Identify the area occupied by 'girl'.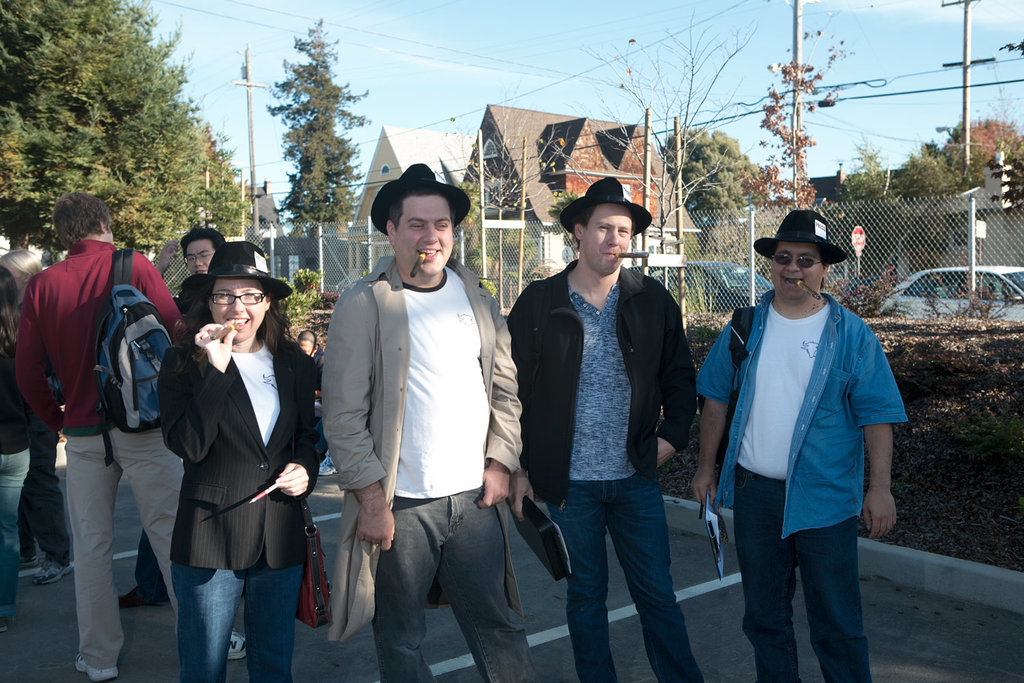
Area: <box>156,242,321,682</box>.
